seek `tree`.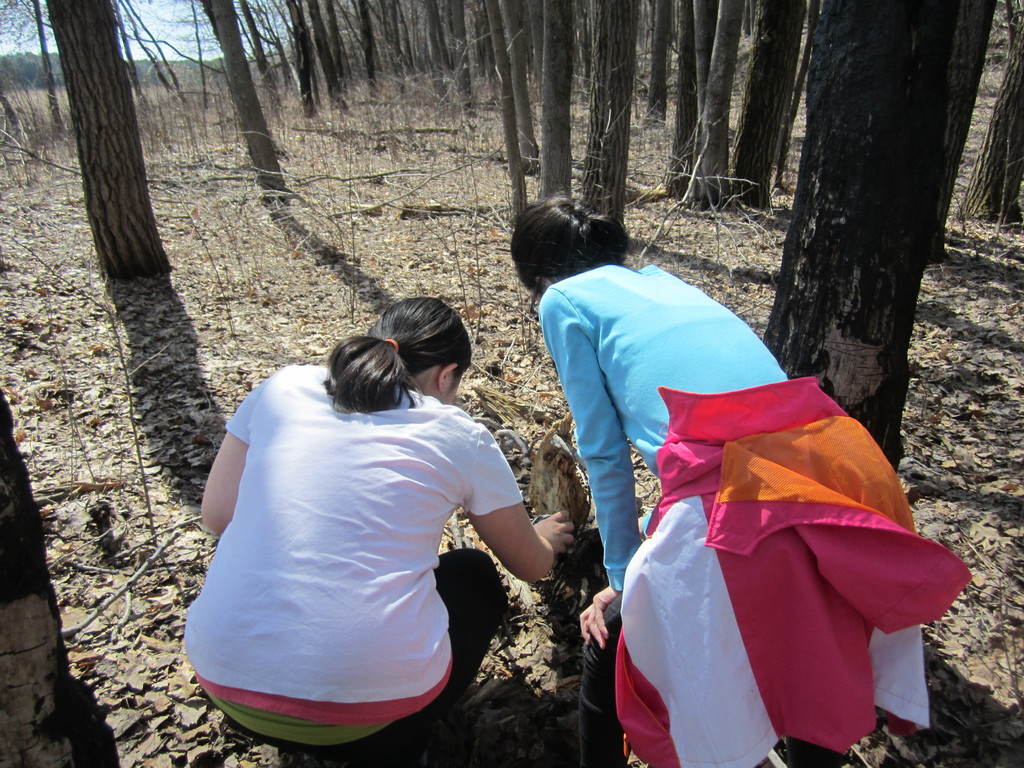
[582,0,654,245].
